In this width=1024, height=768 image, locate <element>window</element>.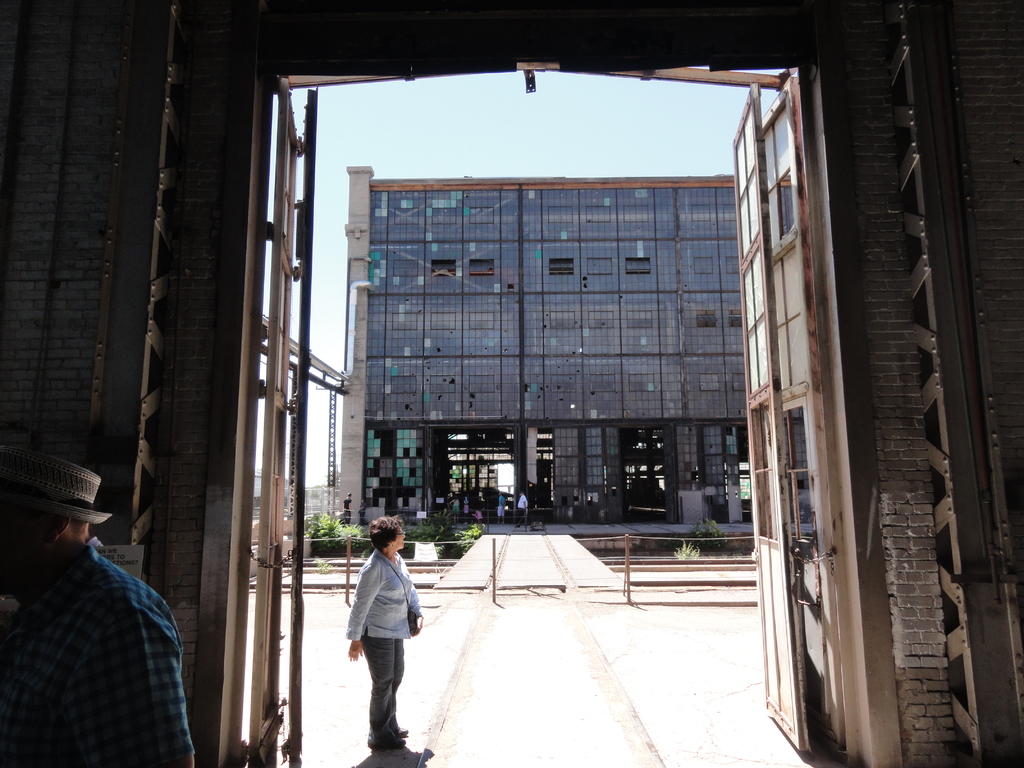
Bounding box: {"x1": 468, "y1": 312, "x2": 495, "y2": 330}.
